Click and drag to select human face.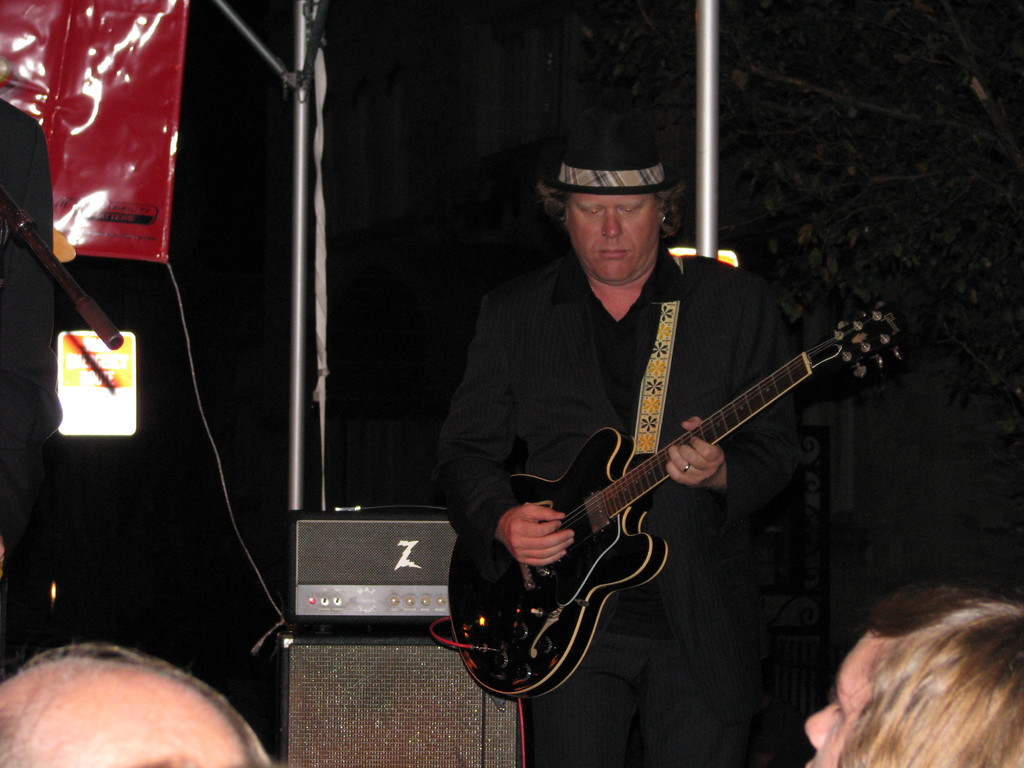
Selection: box(566, 195, 658, 282).
